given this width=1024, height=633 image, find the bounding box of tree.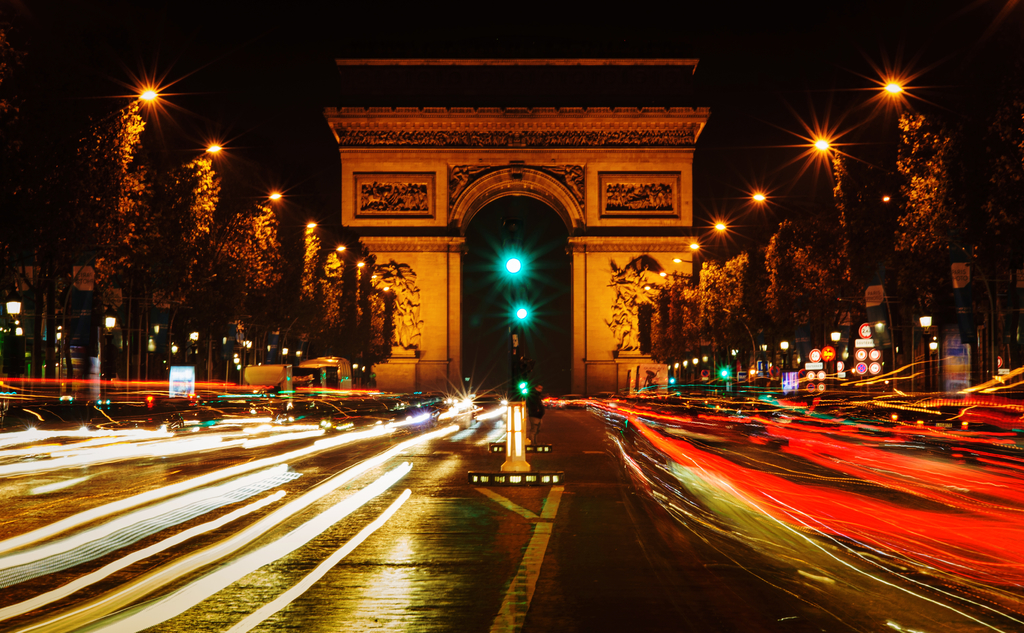
pyautogui.locateOnScreen(365, 287, 390, 384).
